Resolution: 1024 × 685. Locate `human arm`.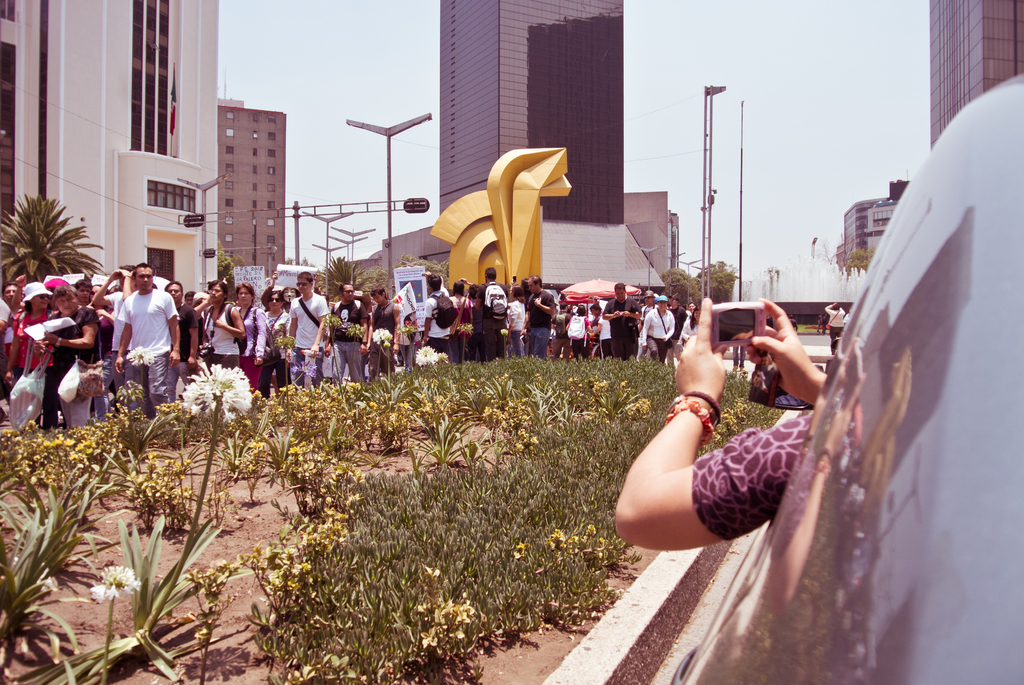
(x1=116, y1=303, x2=133, y2=372).
